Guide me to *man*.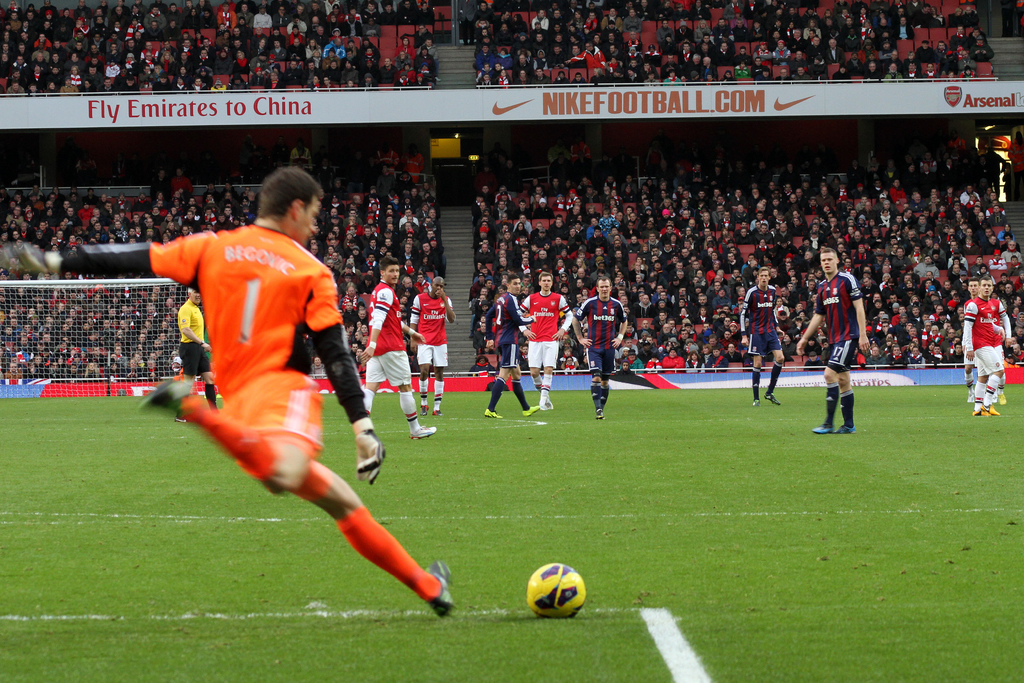
Guidance: x1=576 y1=279 x2=627 y2=421.
